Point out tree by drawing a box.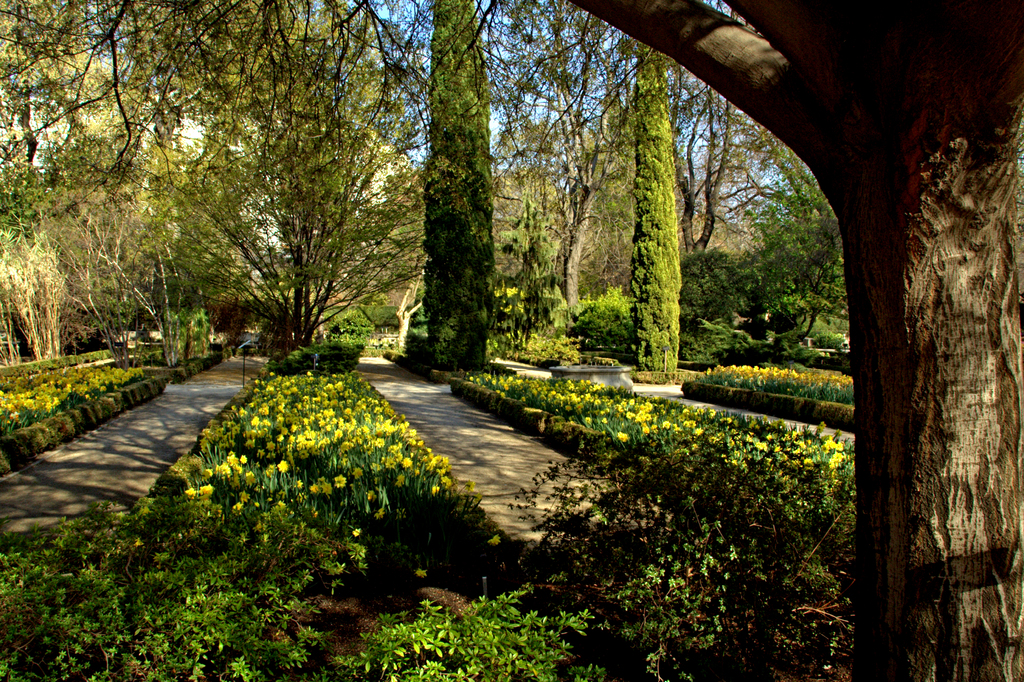
select_region(555, 0, 1023, 681).
